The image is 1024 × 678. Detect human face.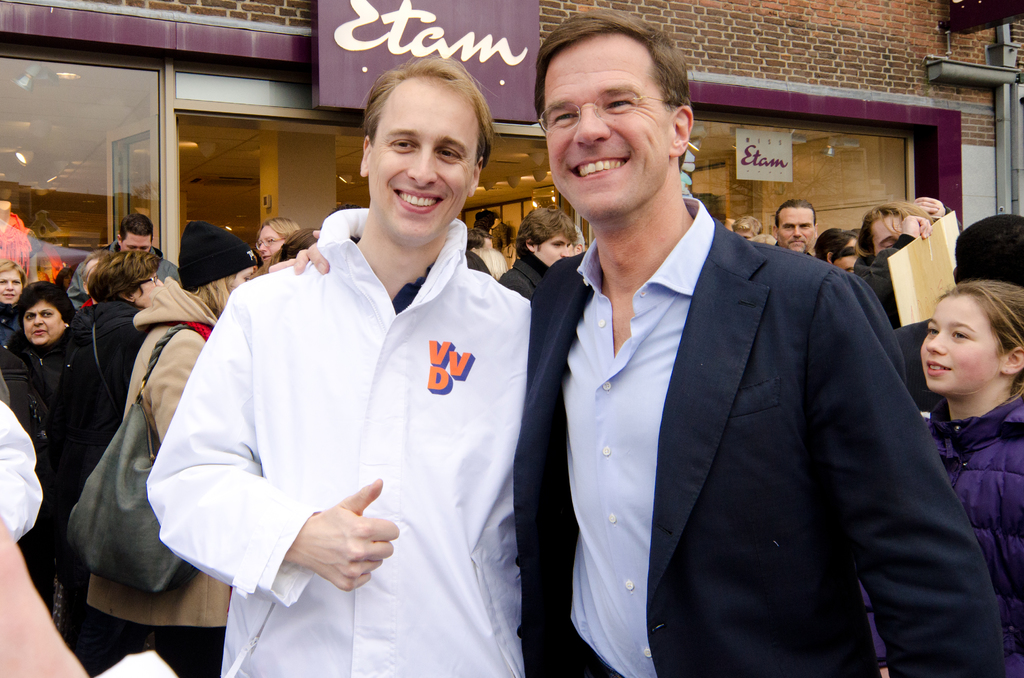
Detection: region(542, 37, 668, 218).
